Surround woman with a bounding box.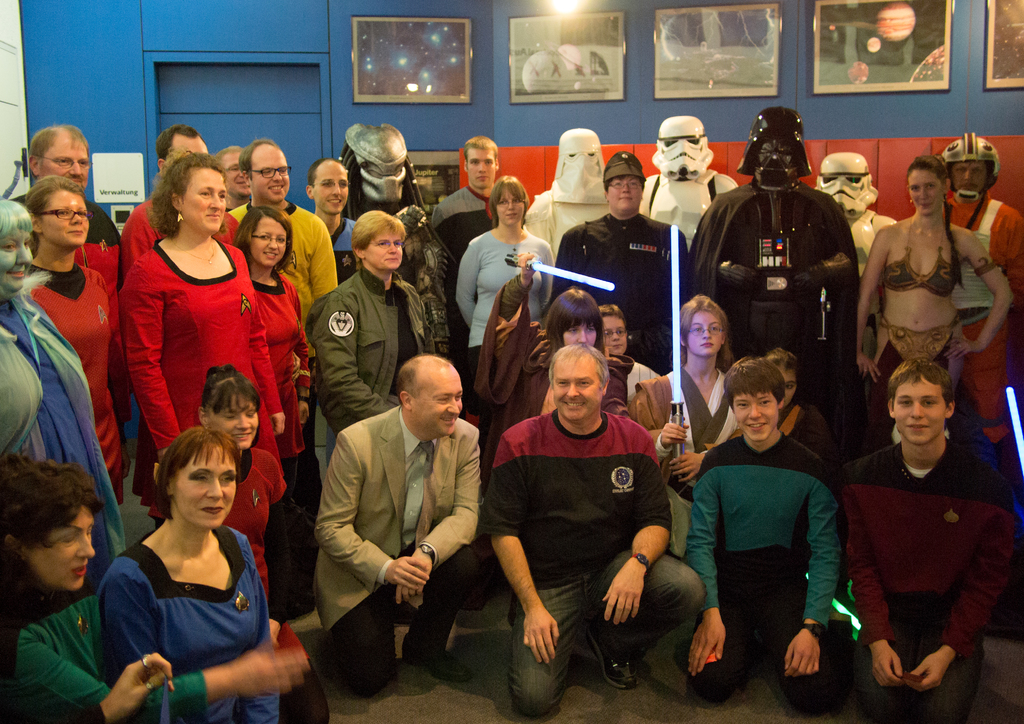
bbox(0, 193, 124, 584).
